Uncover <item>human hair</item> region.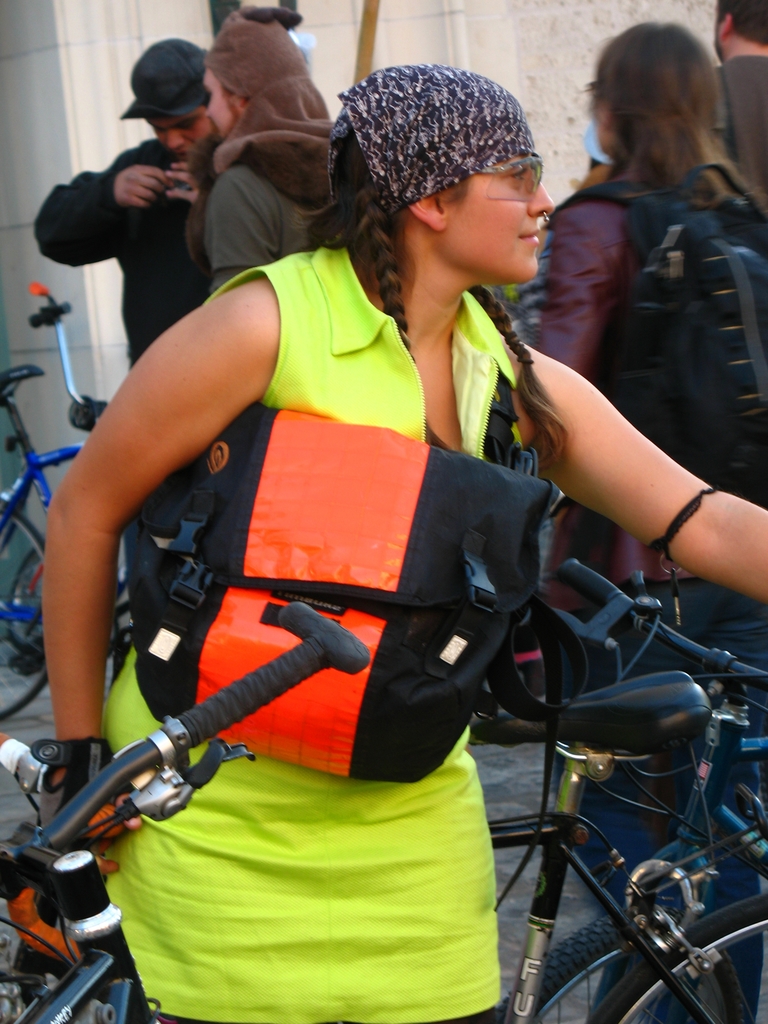
Uncovered: left=291, top=116, right=579, bottom=473.
